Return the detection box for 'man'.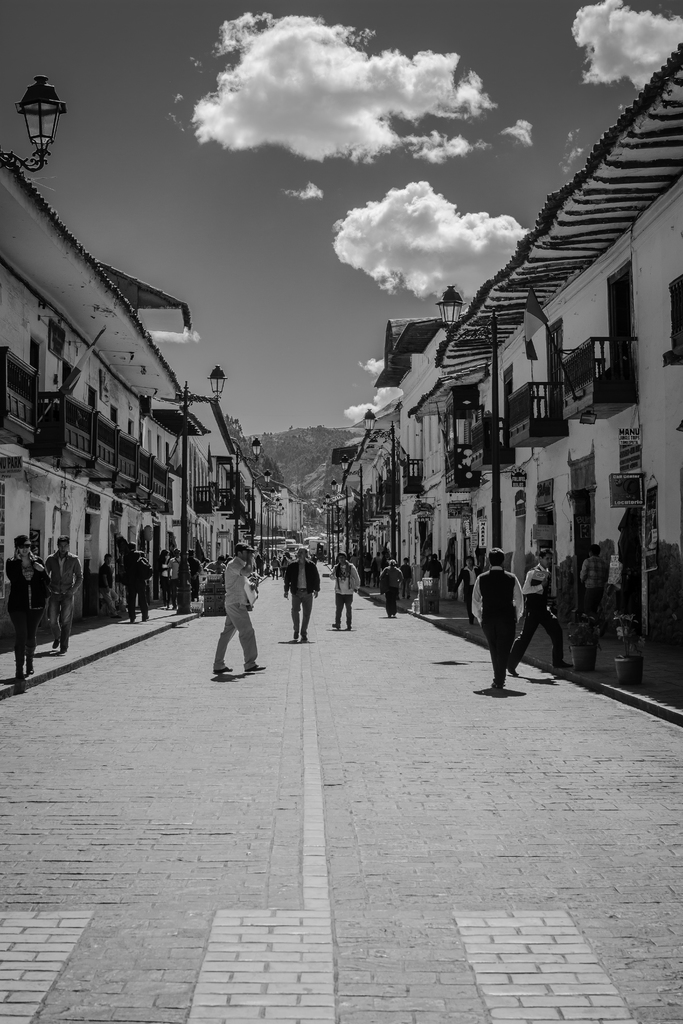
(434, 554, 441, 579).
